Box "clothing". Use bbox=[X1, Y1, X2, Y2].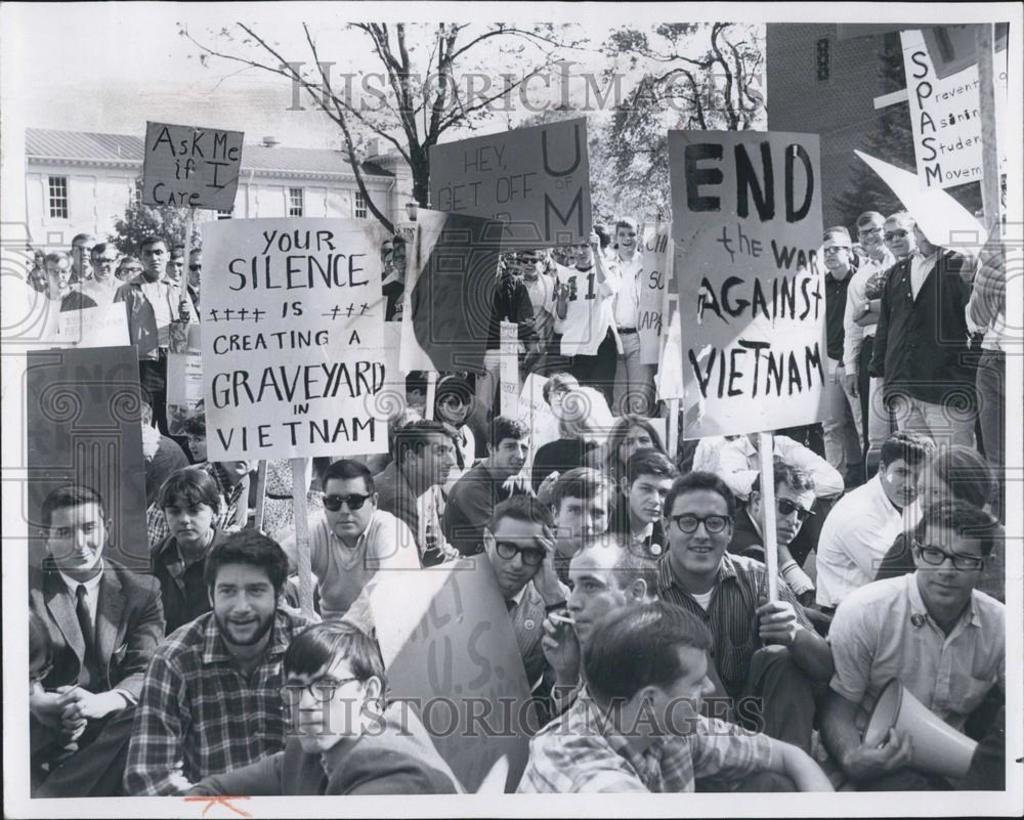
bbox=[151, 523, 251, 625].
